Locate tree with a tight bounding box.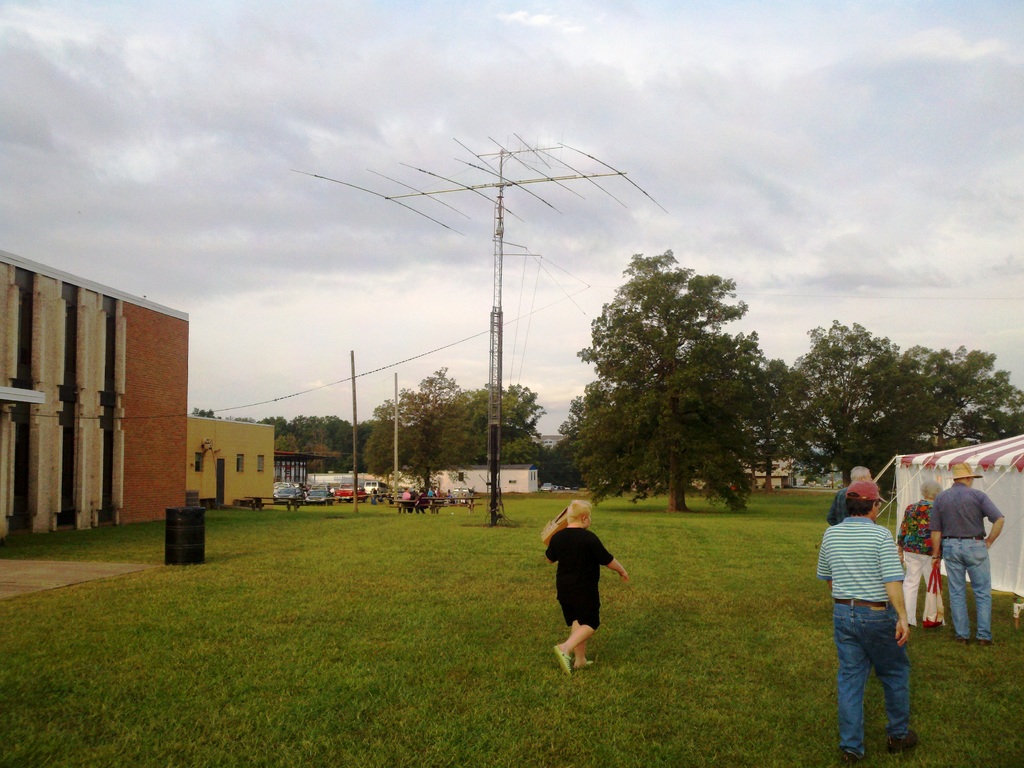
Rect(902, 349, 1023, 448).
